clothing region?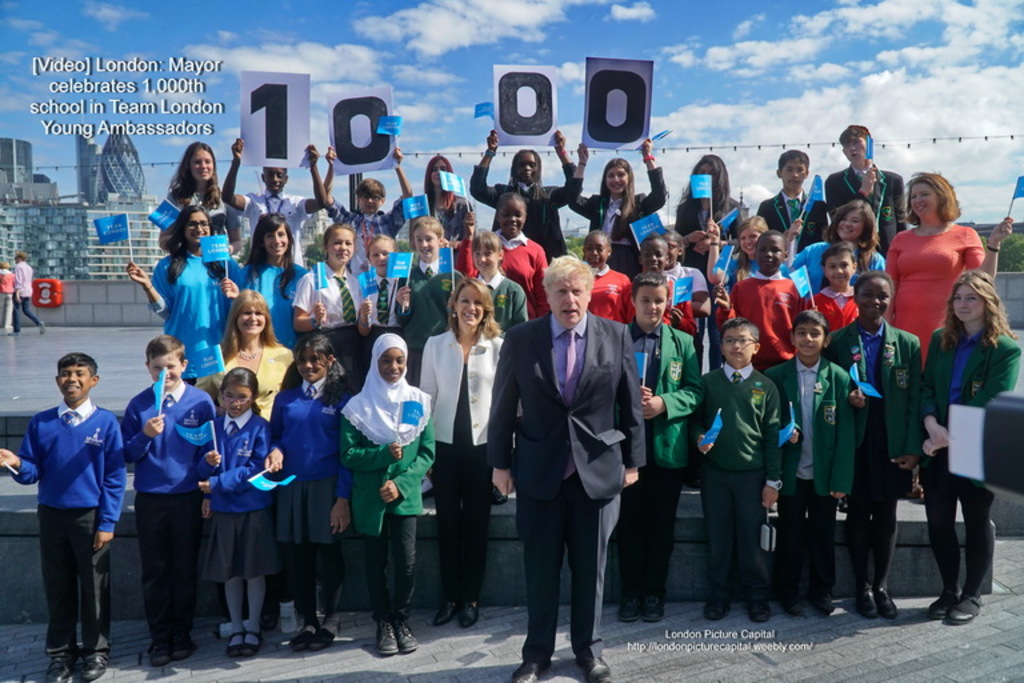
[x1=213, y1=406, x2=283, y2=614]
